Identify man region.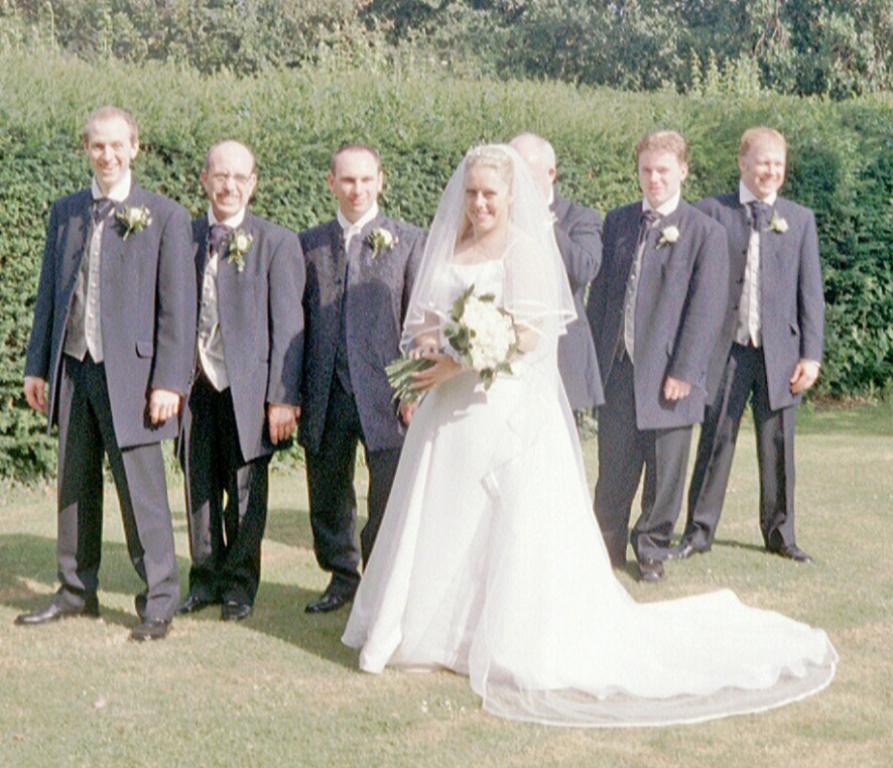
Region: crop(303, 148, 427, 610).
